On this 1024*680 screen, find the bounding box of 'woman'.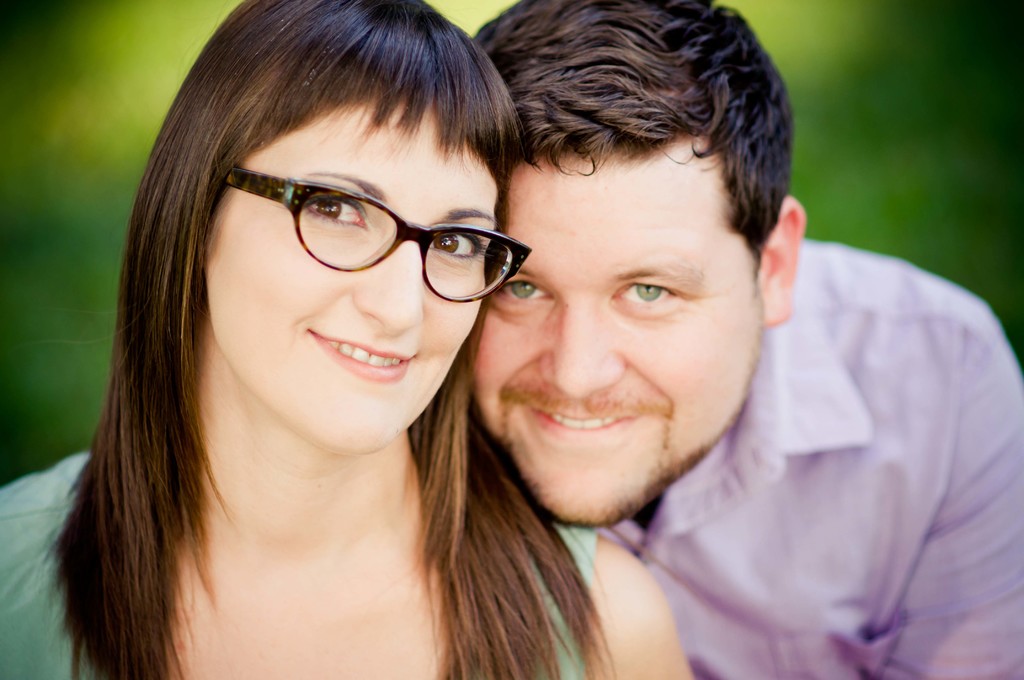
Bounding box: l=0, t=0, r=718, b=679.
